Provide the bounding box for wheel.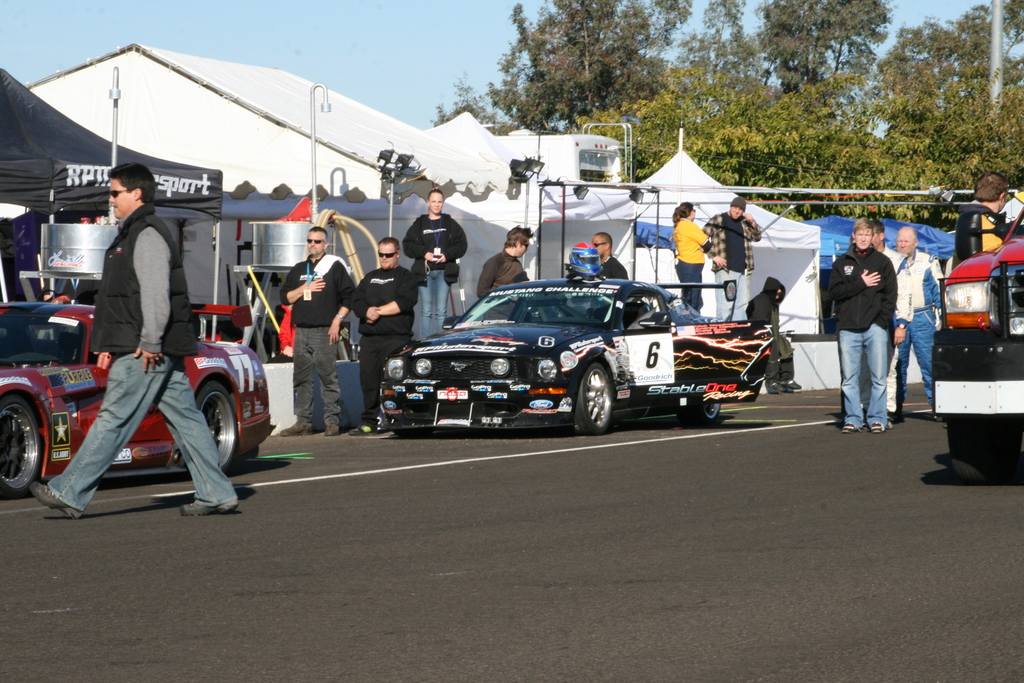
x1=576, y1=355, x2=615, y2=437.
